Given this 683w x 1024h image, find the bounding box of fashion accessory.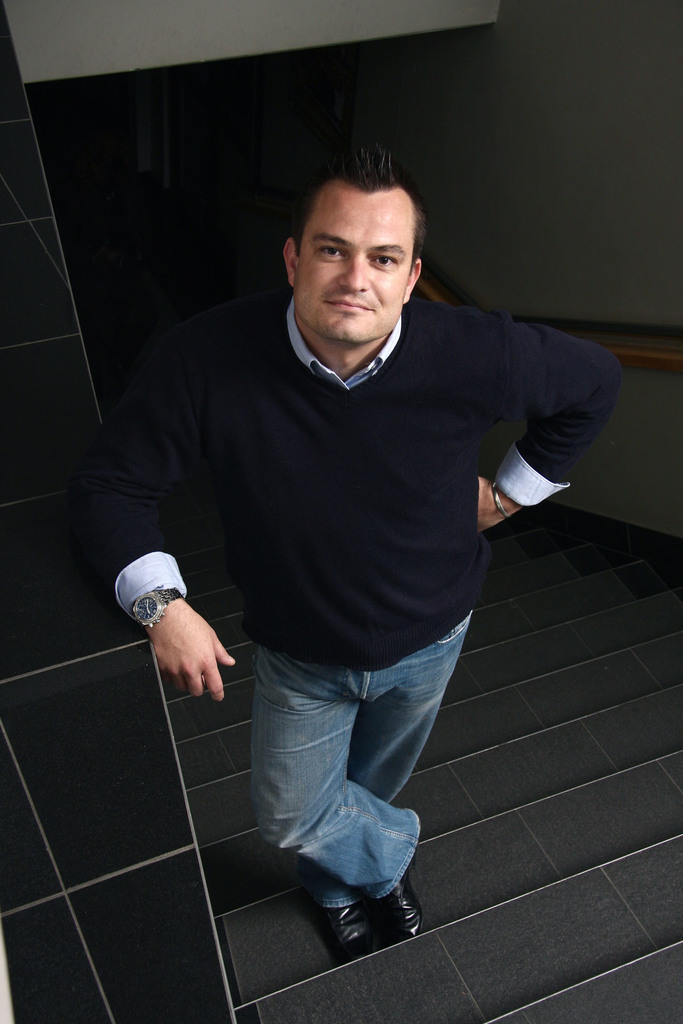
Rect(491, 480, 514, 520).
